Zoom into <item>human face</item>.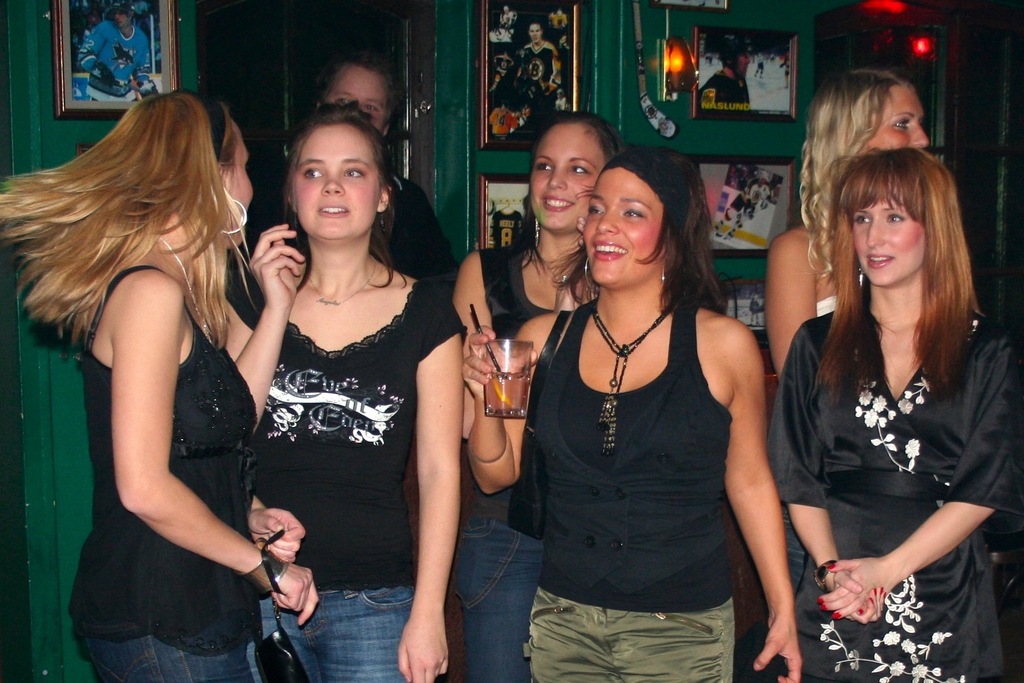
Zoom target: select_region(859, 84, 927, 150).
